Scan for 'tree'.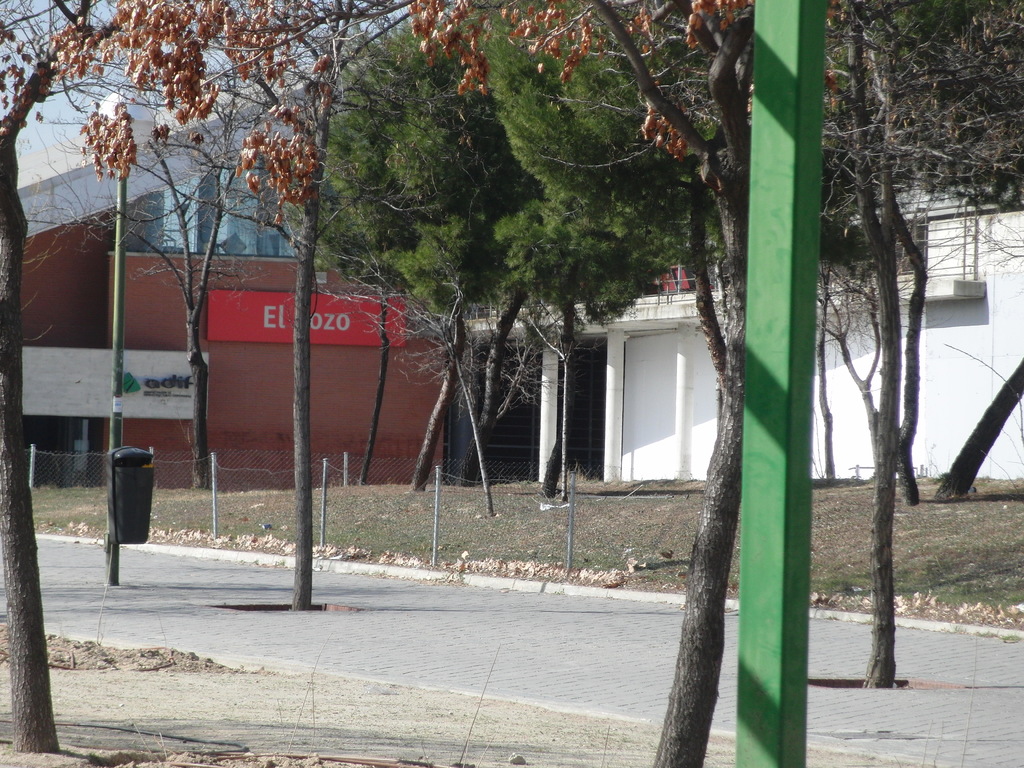
Scan result: 396, 0, 546, 490.
